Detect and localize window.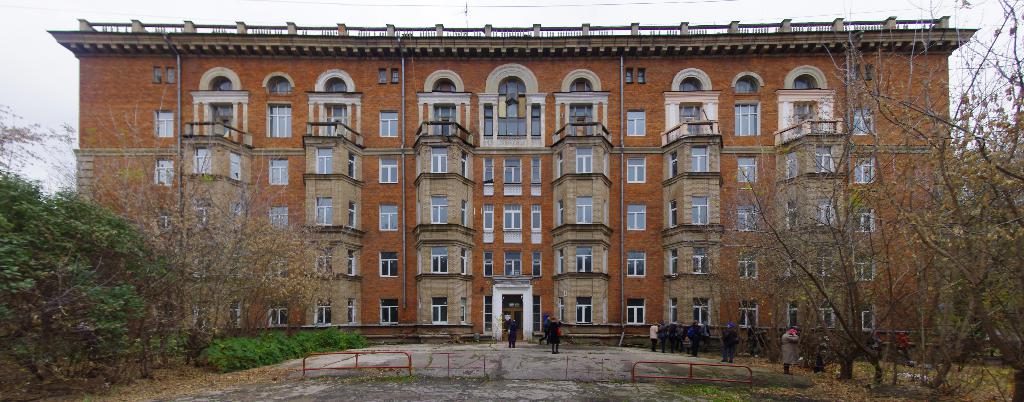
Localized at detection(625, 298, 644, 325).
